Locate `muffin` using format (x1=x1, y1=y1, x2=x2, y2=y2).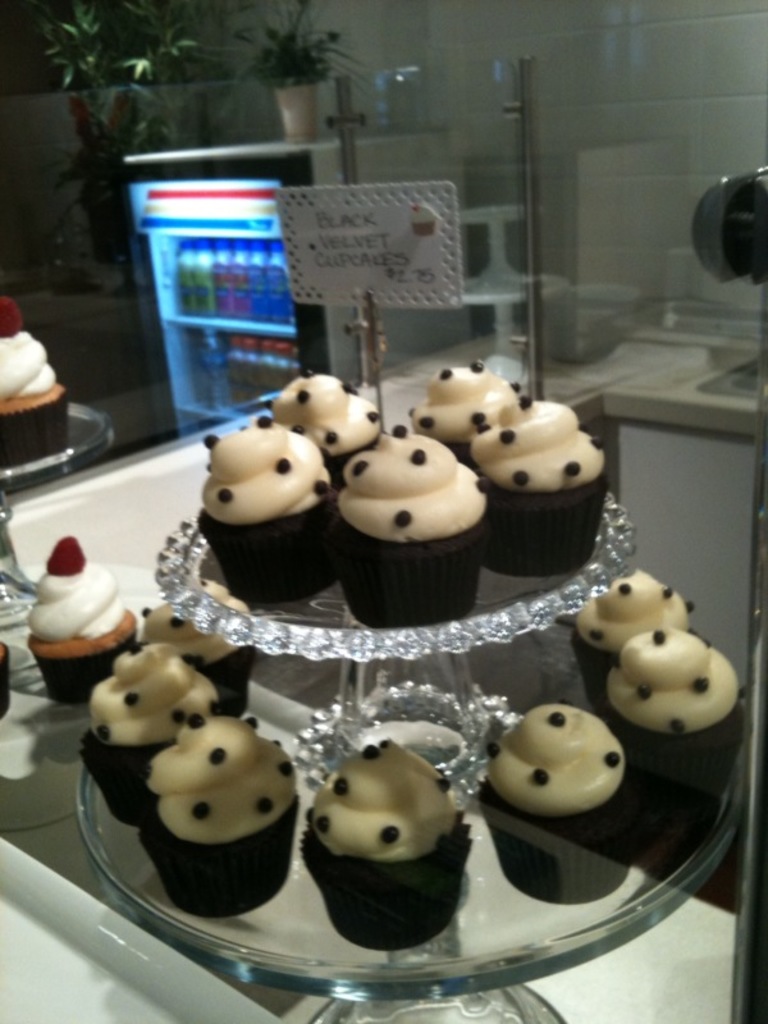
(x1=23, y1=527, x2=143, y2=705).
